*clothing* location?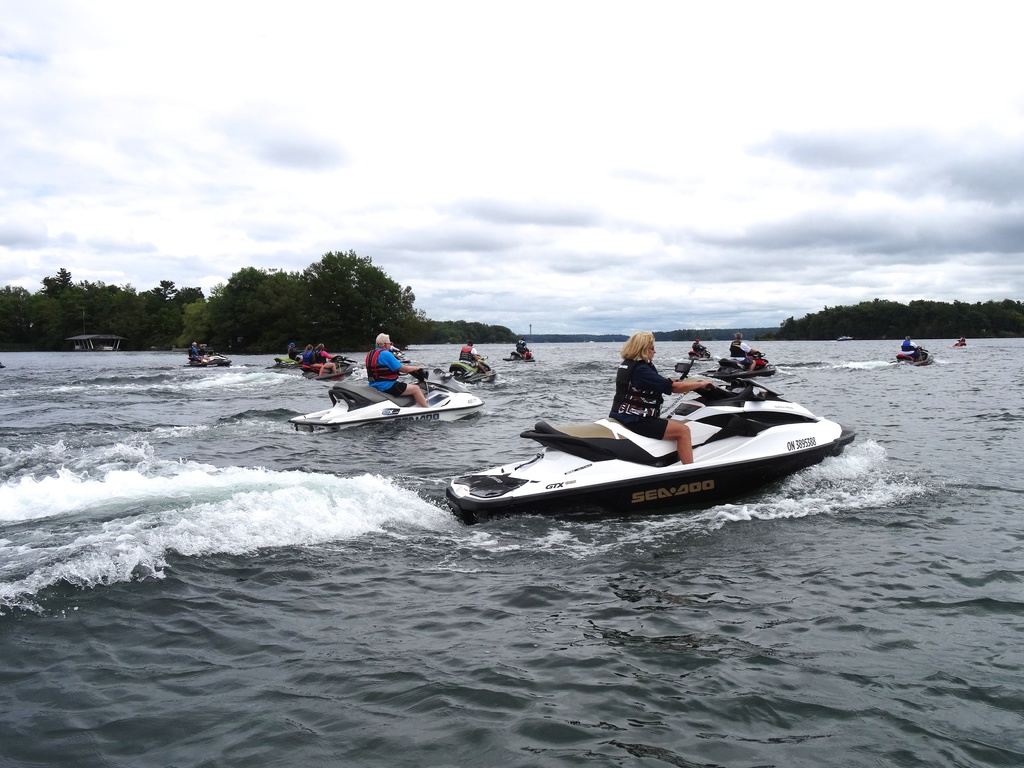
(731, 341, 756, 366)
